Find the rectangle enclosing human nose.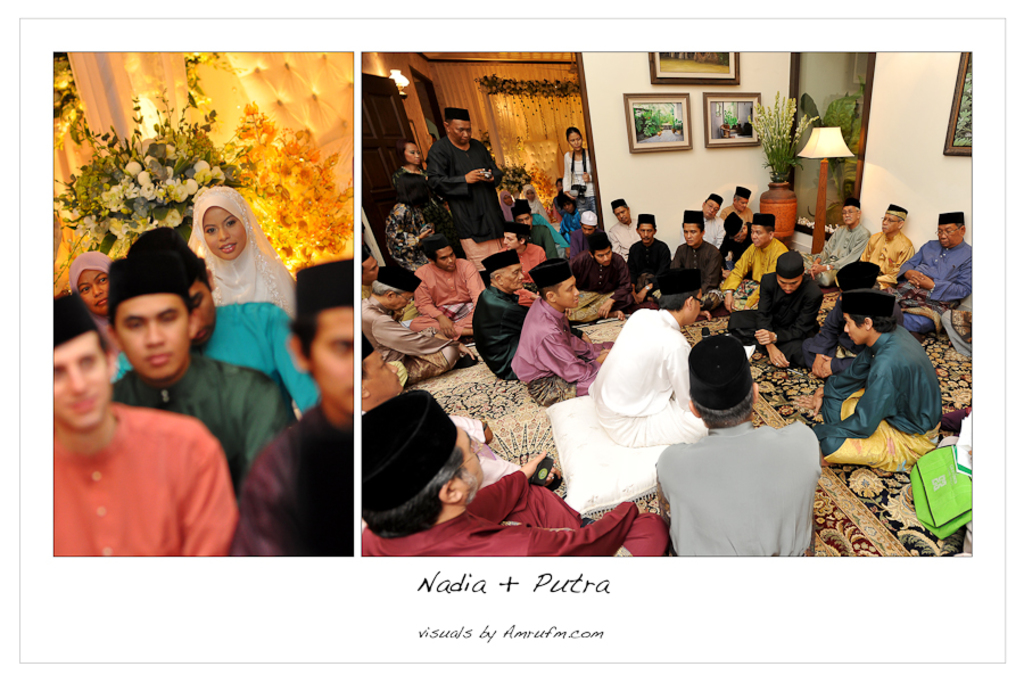
left=562, top=204, right=568, bottom=211.
